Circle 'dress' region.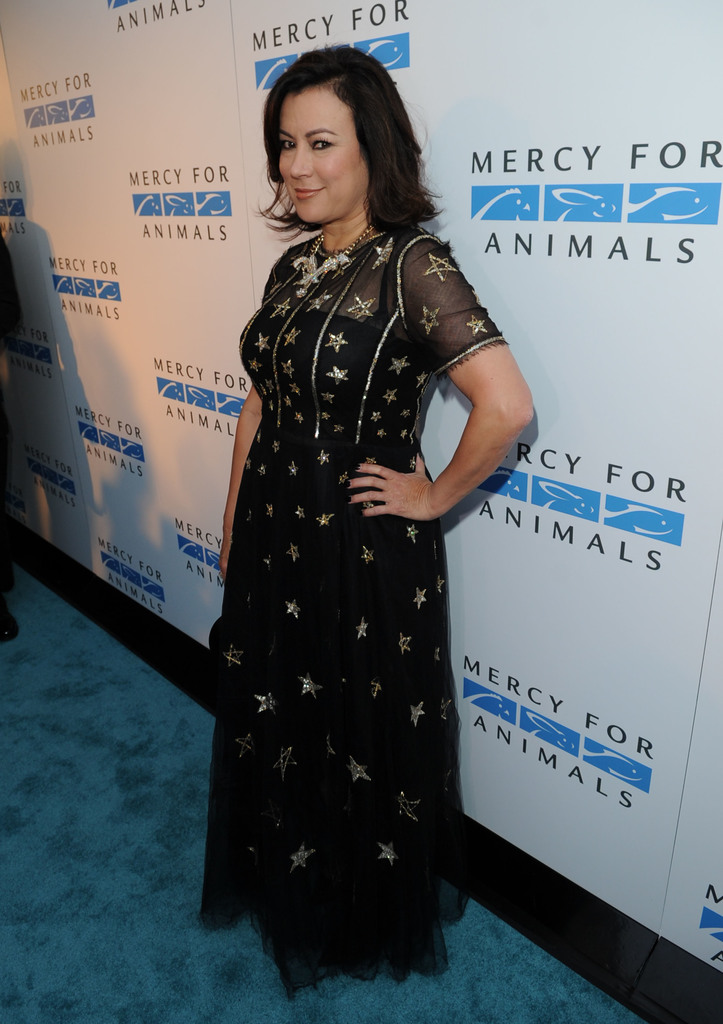
Region: 204,221,512,1005.
